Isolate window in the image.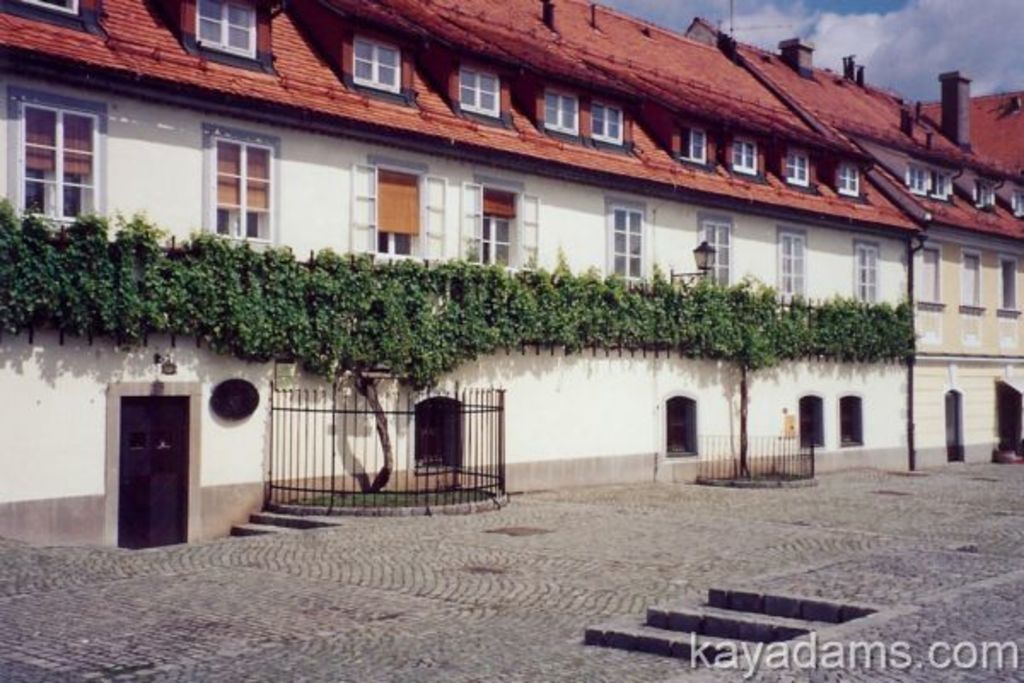
Isolated region: 975,183,990,205.
